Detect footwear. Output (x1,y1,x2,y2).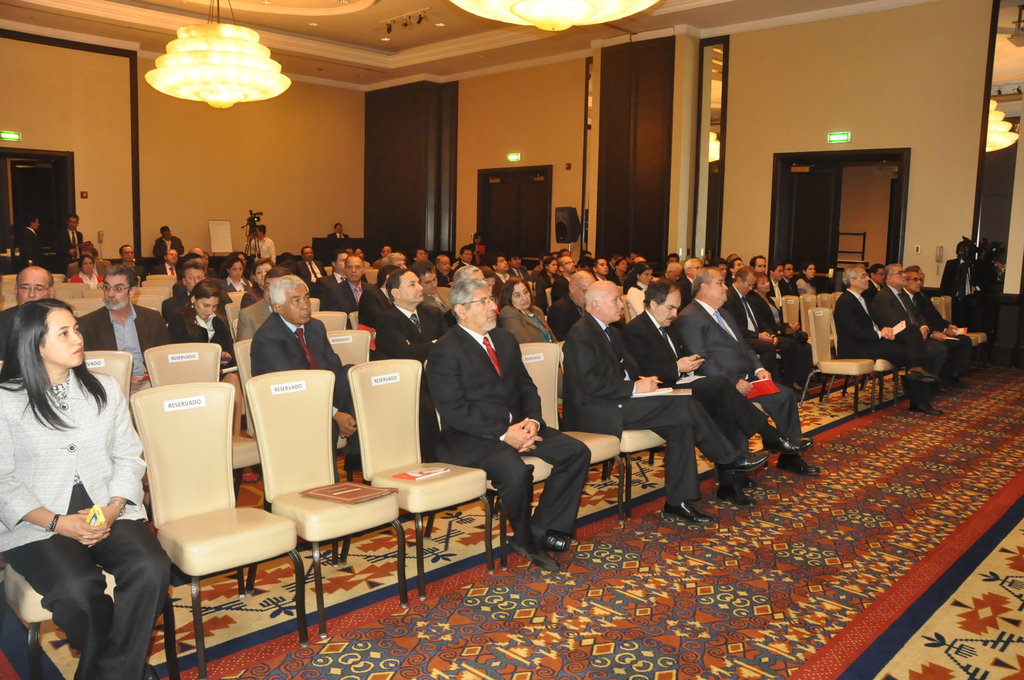
(656,498,720,528).
